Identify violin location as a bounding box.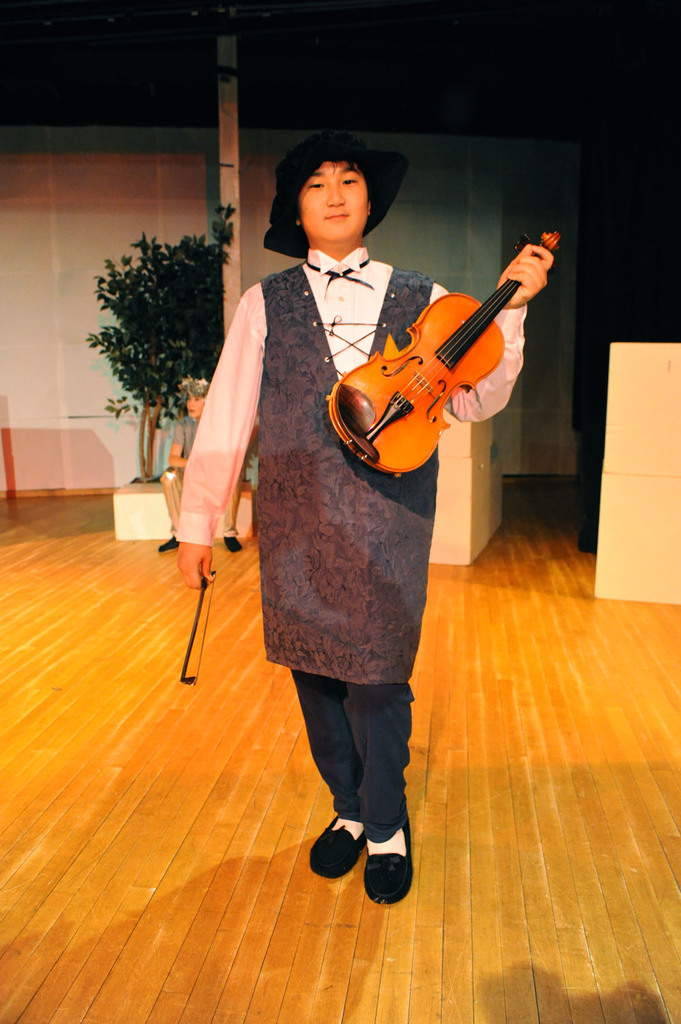
bbox(178, 570, 218, 687).
